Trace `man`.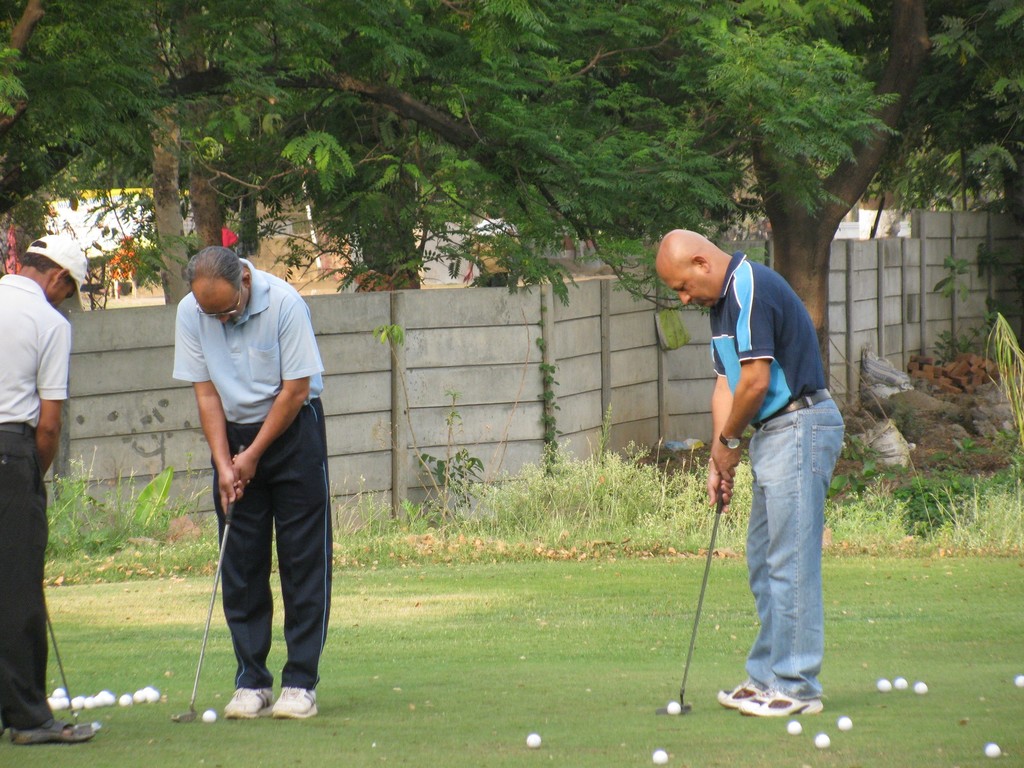
Traced to bbox(165, 231, 338, 710).
